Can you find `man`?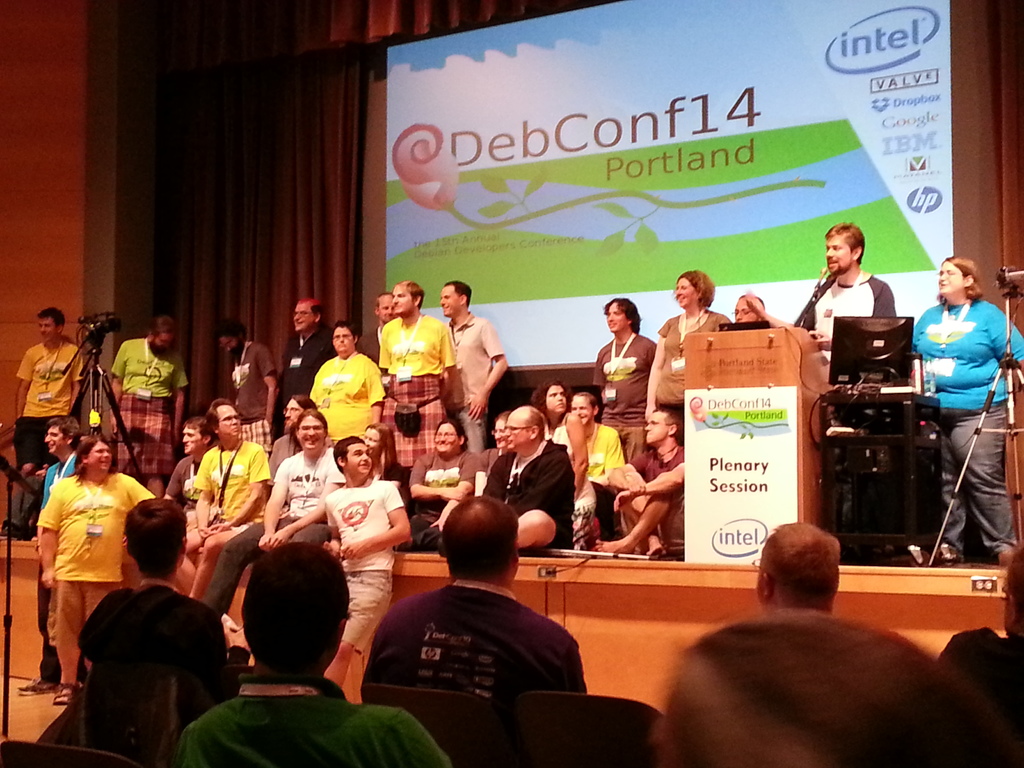
Yes, bounding box: <box>376,284,463,509</box>.
